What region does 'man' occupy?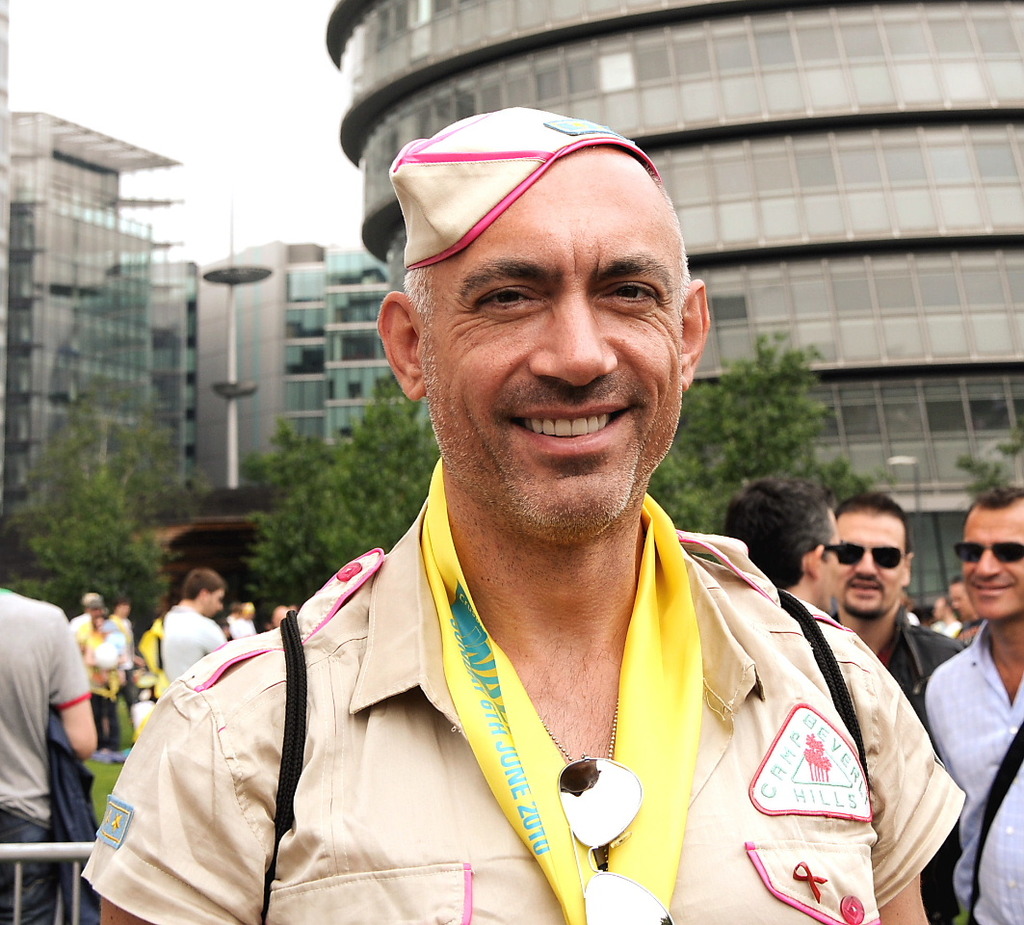
x1=923, y1=488, x2=1023, y2=924.
